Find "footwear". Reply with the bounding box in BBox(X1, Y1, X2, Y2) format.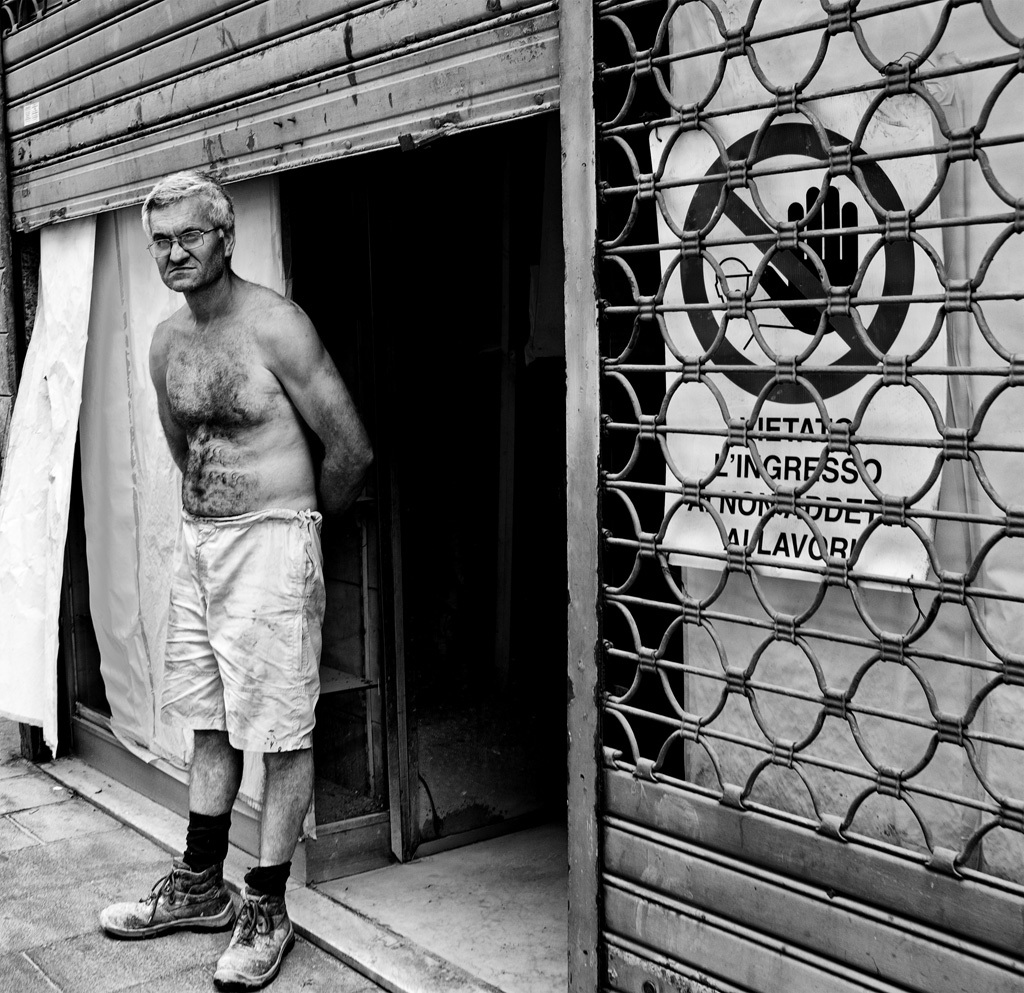
BBox(95, 854, 239, 933).
